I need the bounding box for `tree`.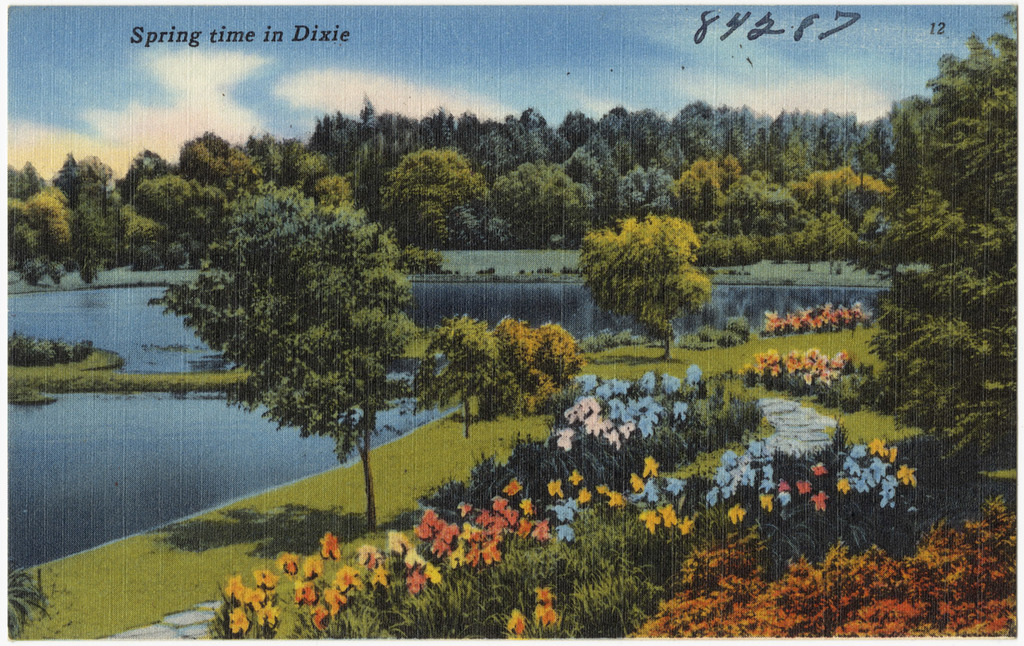
Here it is: (583,190,726,352).
